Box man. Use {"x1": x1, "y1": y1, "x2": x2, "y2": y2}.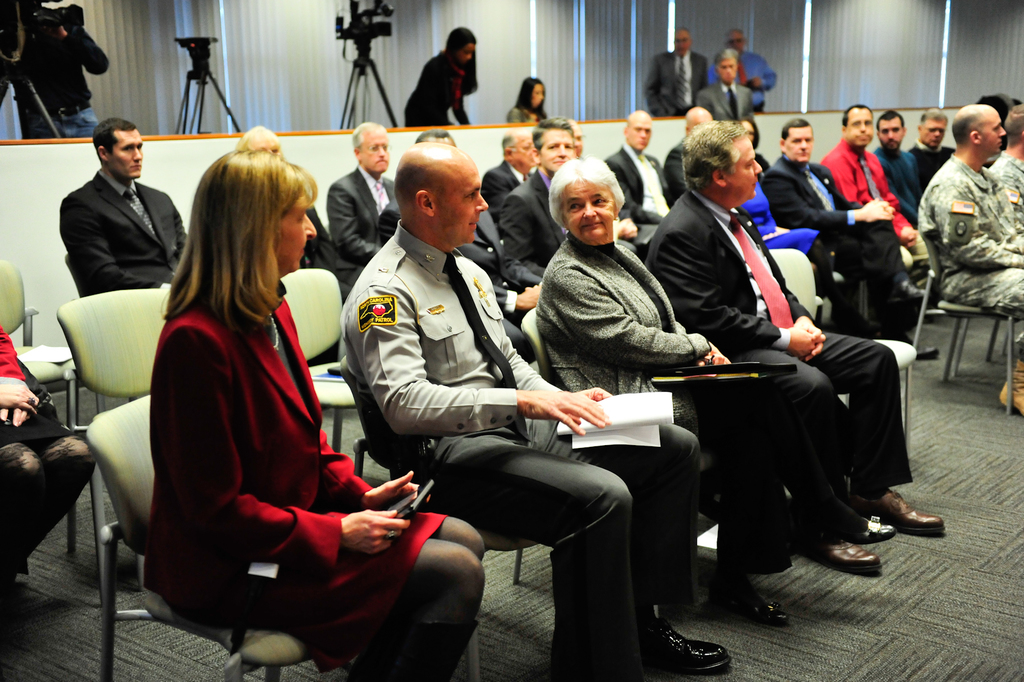
{"x1": 696, "y1": 46, "x2": 755, "y2": 121}.
